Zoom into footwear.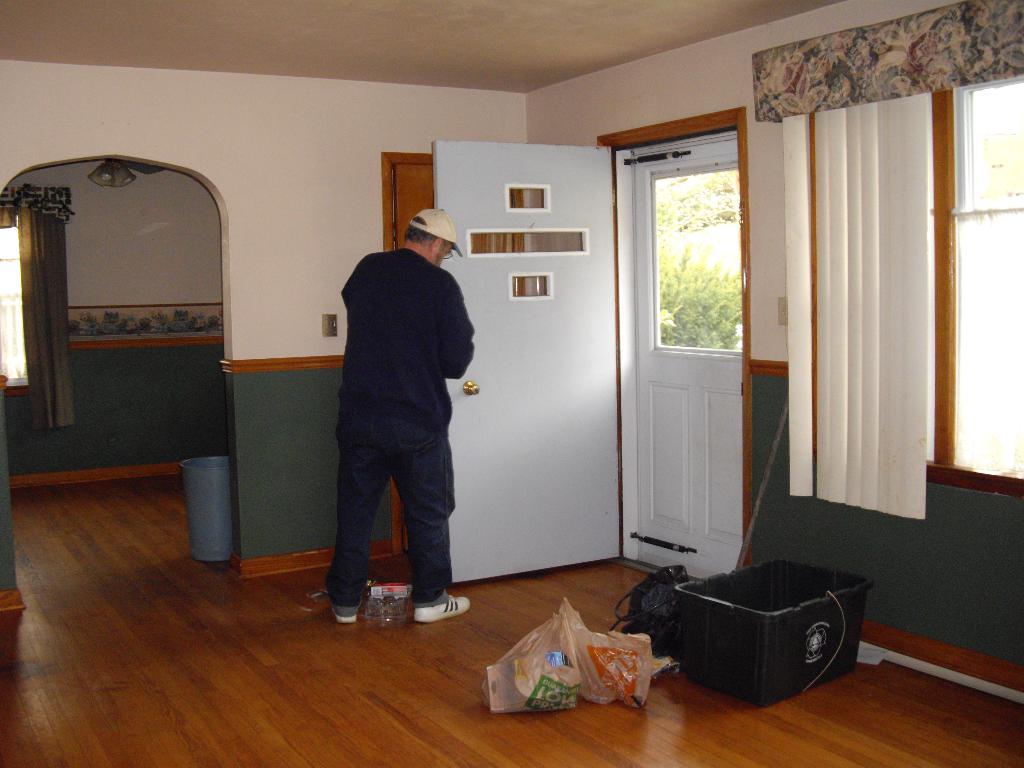
Zoom target: [x1=330, y1=598, x2=362, y2=626].
